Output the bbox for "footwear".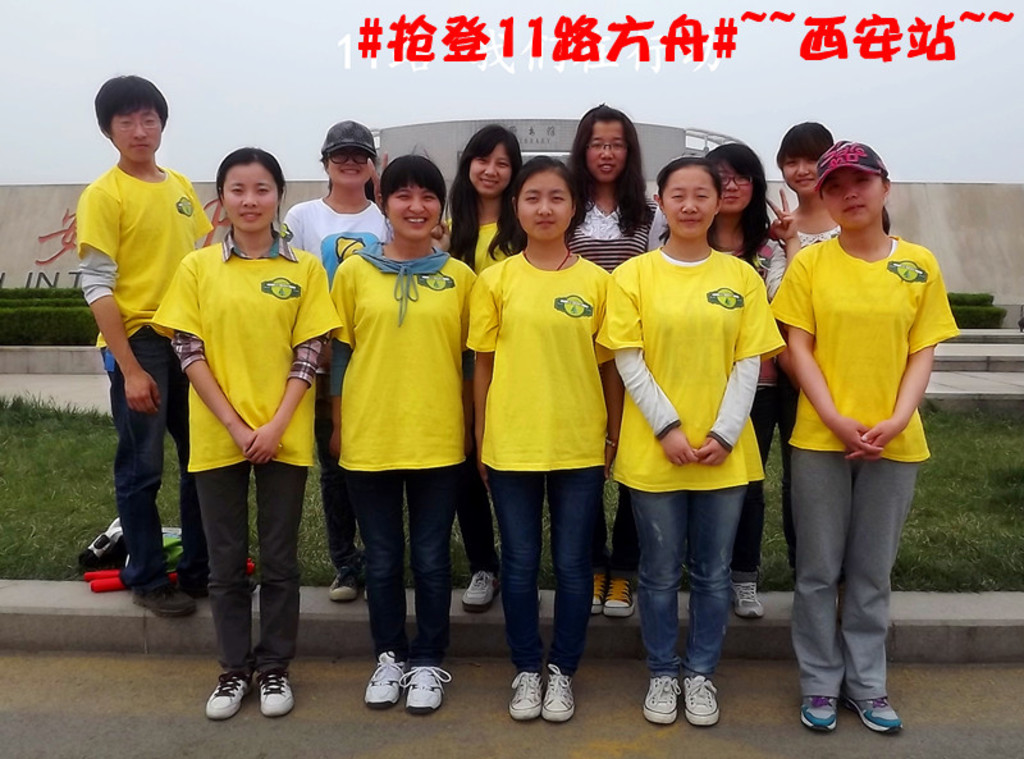
[652, 664, 732, 732].
